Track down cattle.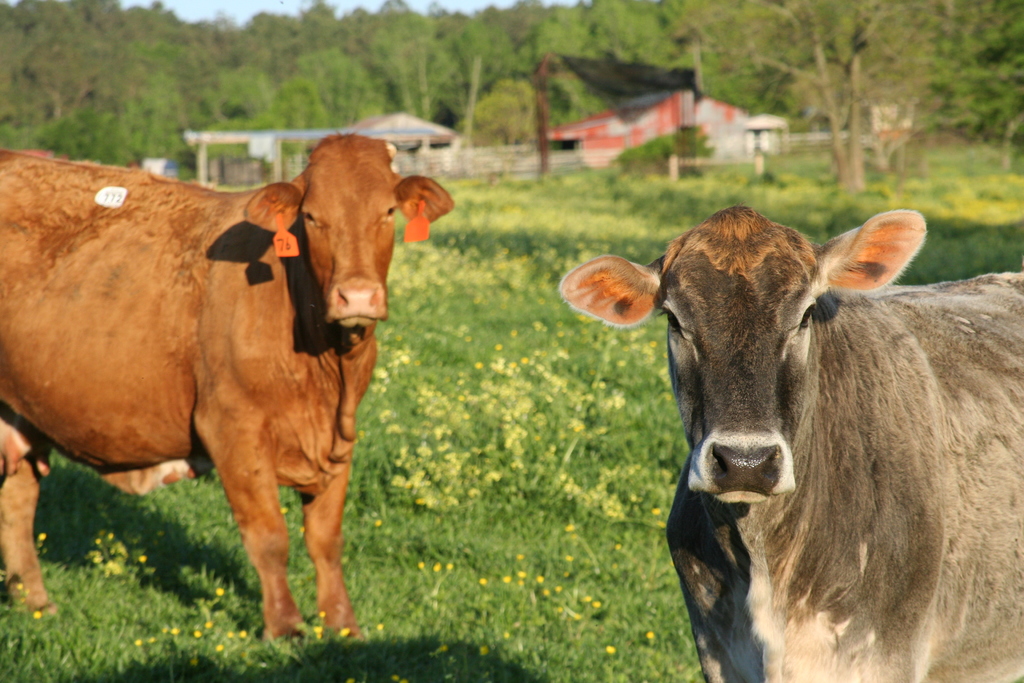
Tracked to [x1=0, y1=133, x2=454, y2=639].
